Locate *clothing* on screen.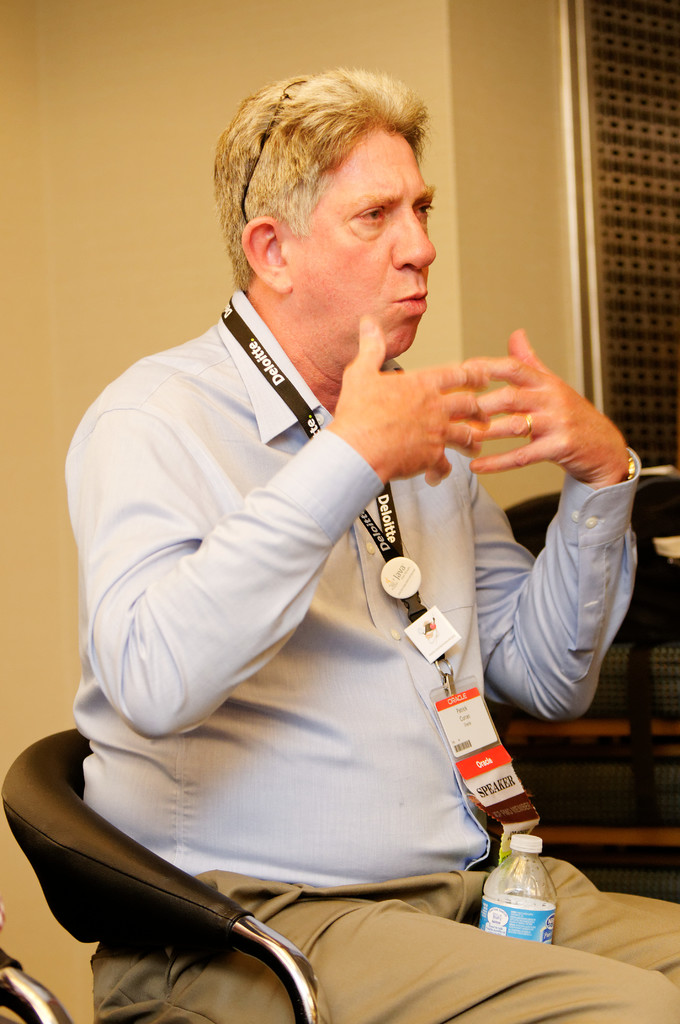
On screen at crop(74, 851, 679, 1023).
